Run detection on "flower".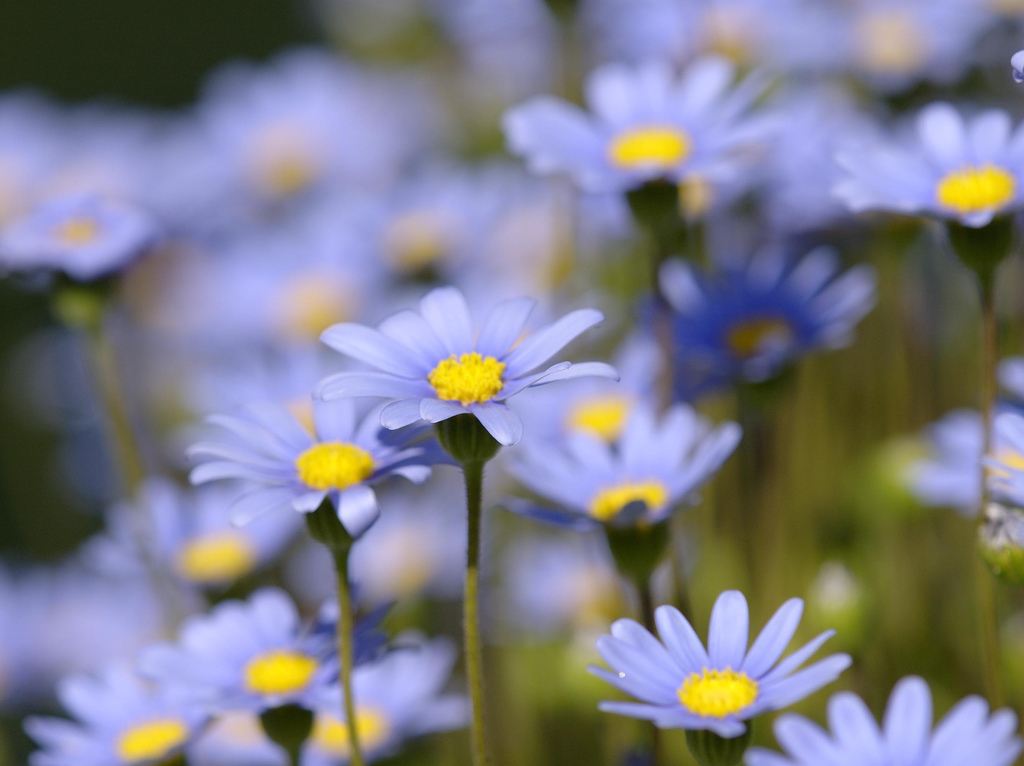
Result: <box>495,58,784,203</box>.
